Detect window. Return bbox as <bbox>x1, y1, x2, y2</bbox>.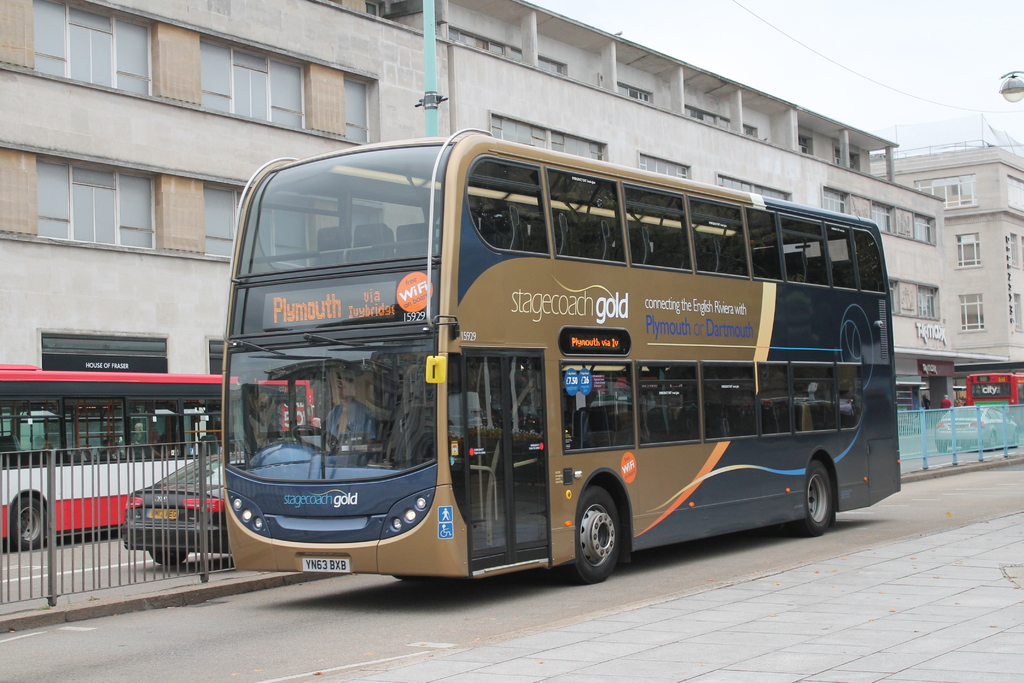
<bbox>685, 106, 732, 129</bbox>.
